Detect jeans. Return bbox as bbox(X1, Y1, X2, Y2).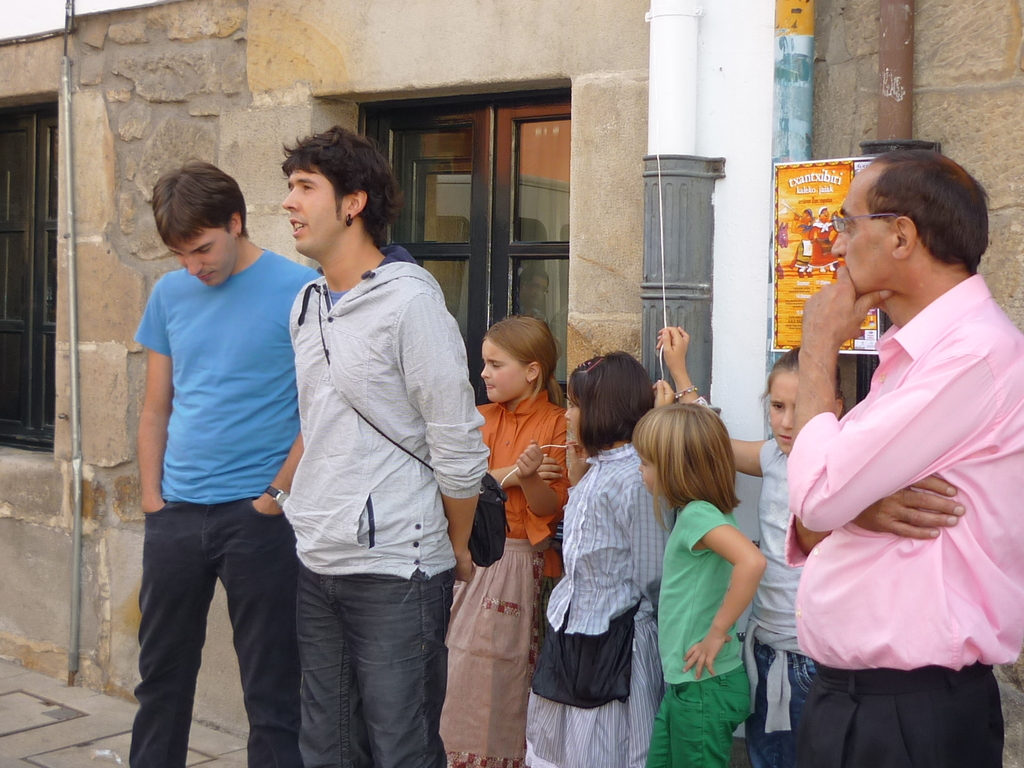
bbox(268, 552, 447, 767).
